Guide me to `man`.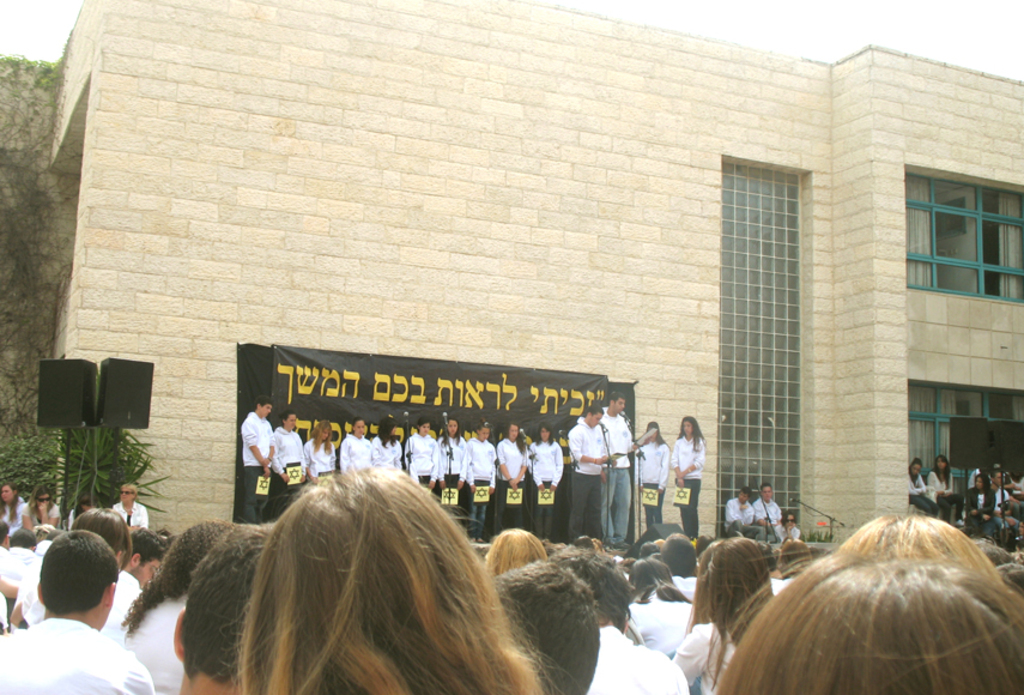
Guidance: 751:481:783:546.
